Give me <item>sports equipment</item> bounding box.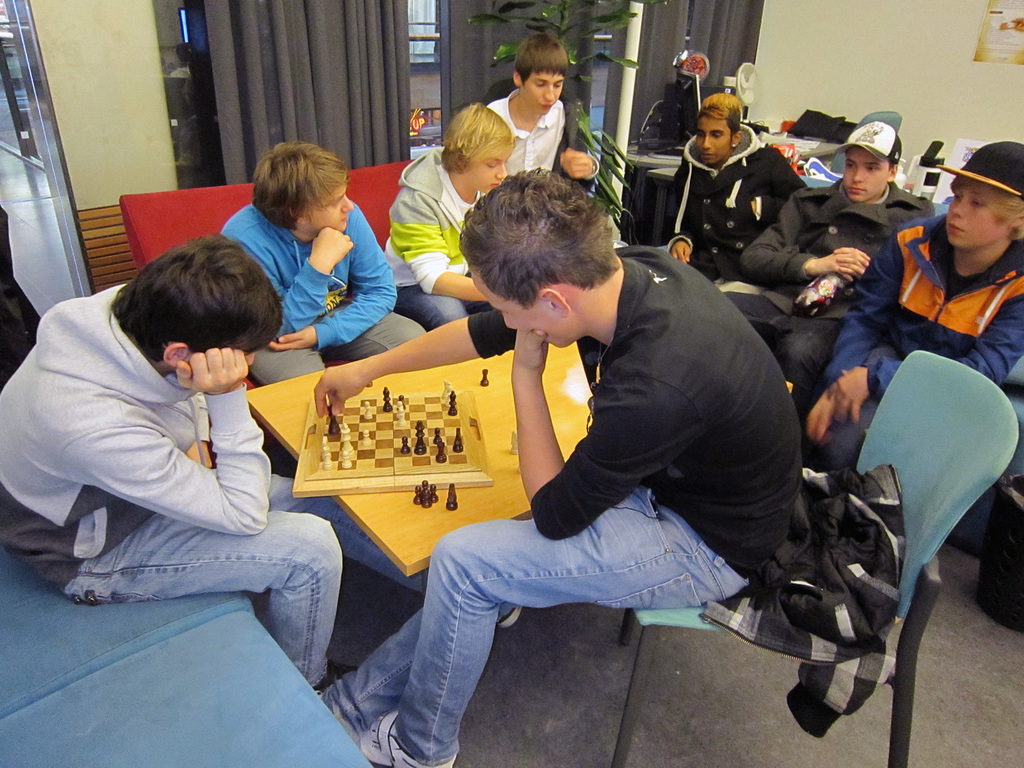
422 481 430 493.
